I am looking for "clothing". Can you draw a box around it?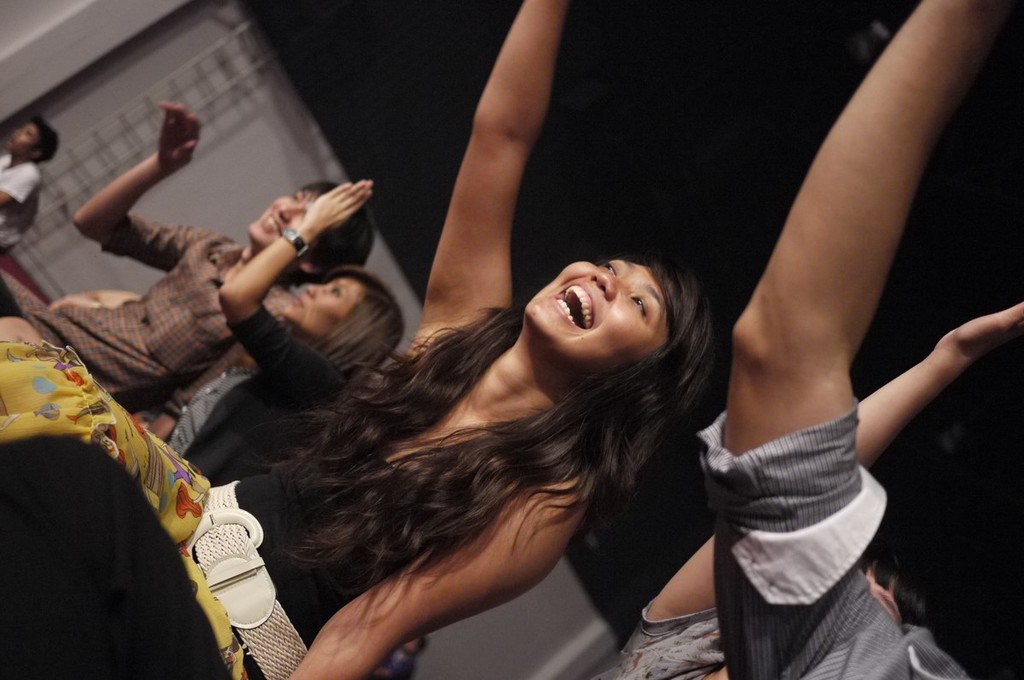
Sure, the bounding box is {"x1": 173, "y1": 328, "x2": 599, "y2": 679}.
